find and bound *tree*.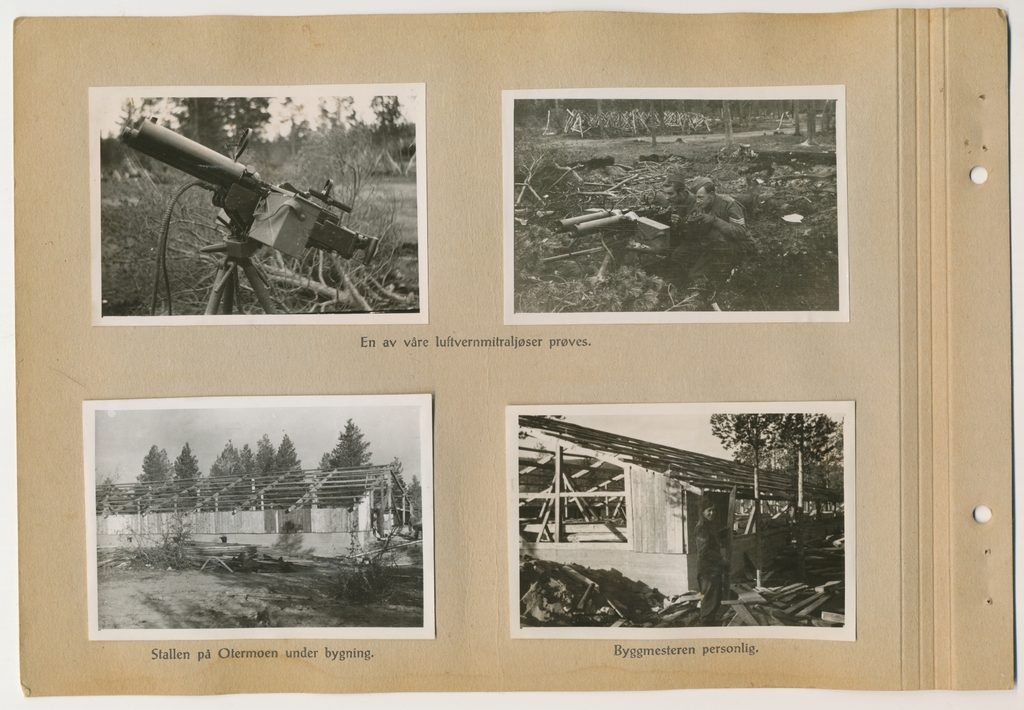
Bound: 233 448 266 481.
